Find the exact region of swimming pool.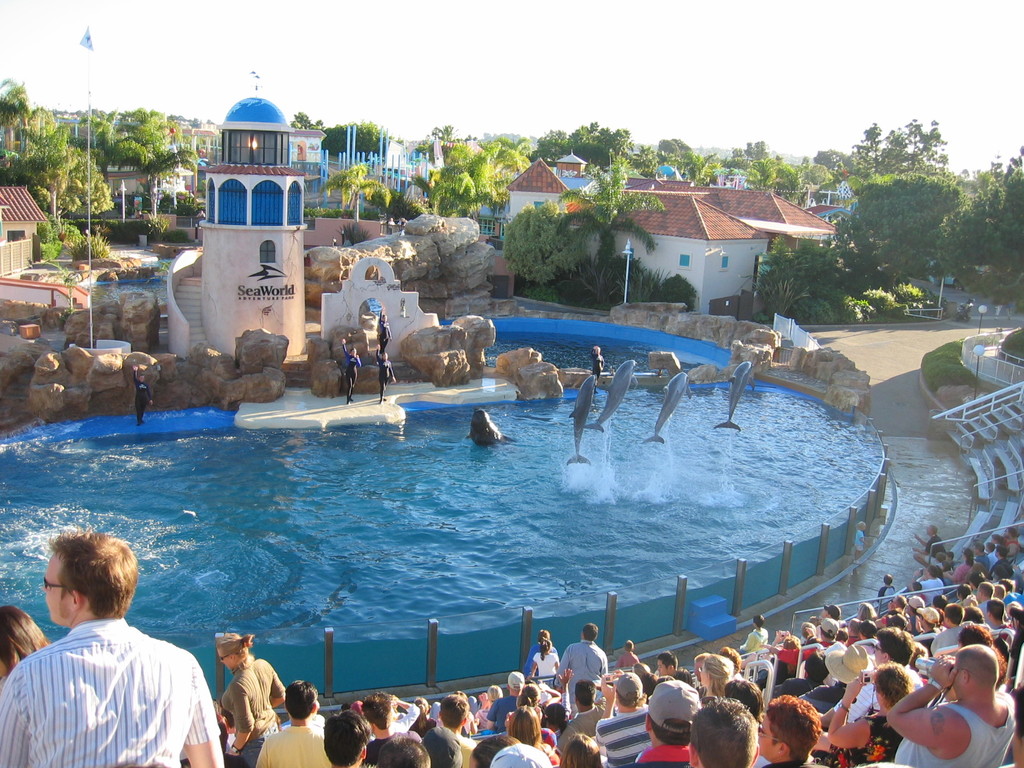
Exact region: [0, 352, 966, 724].
